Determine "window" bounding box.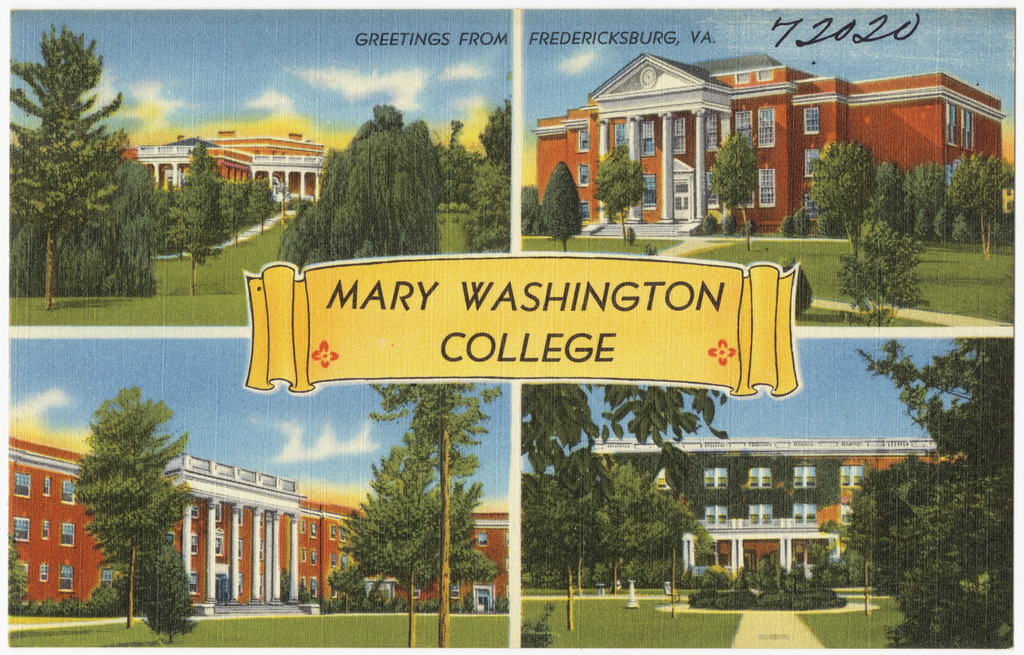
Determined: box=[500, 556, 507, 568].
